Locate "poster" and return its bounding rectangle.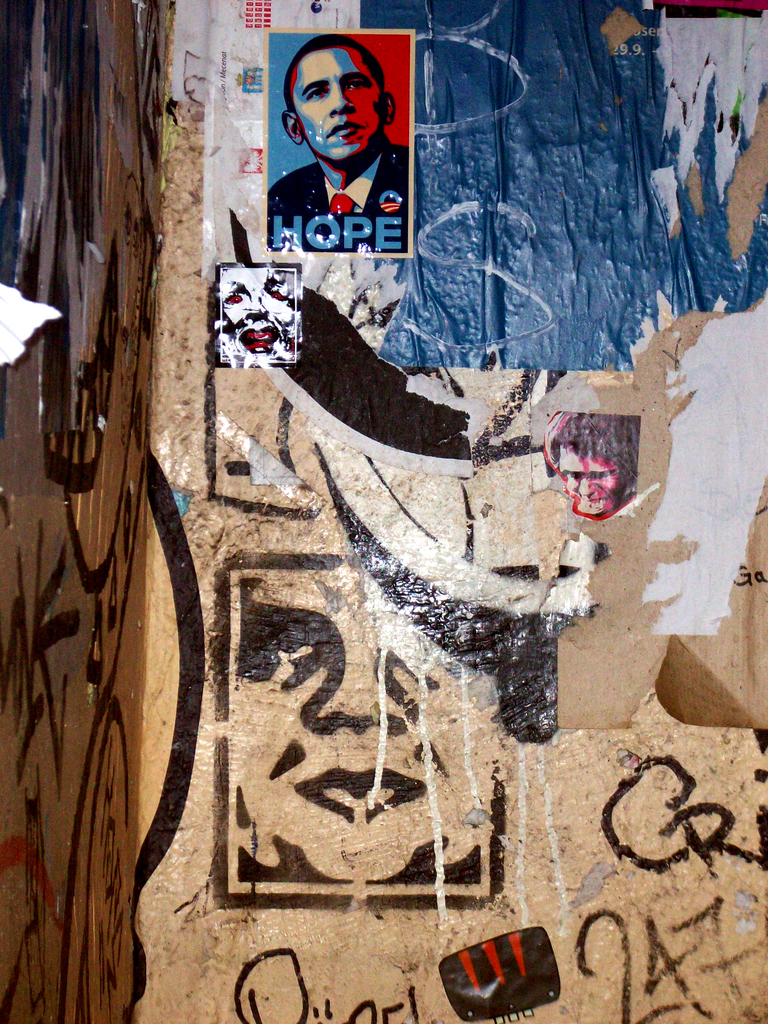
region(271, 31, 411, 260).
